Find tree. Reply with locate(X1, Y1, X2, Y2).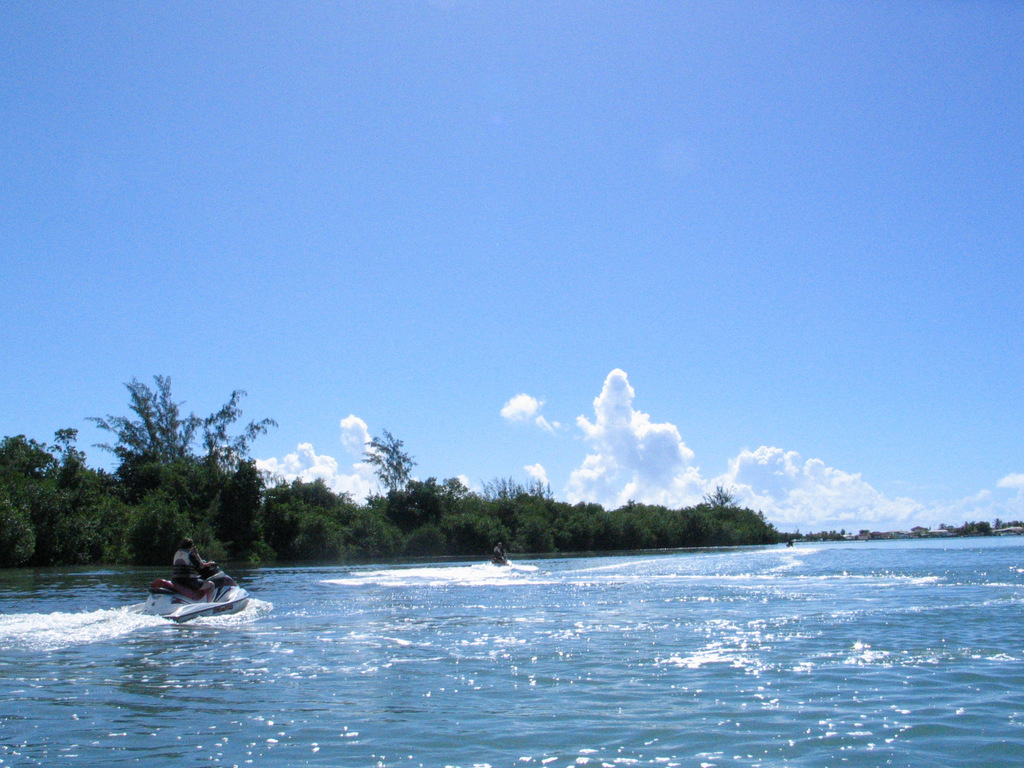
locate(700, 479, 730, 516).
